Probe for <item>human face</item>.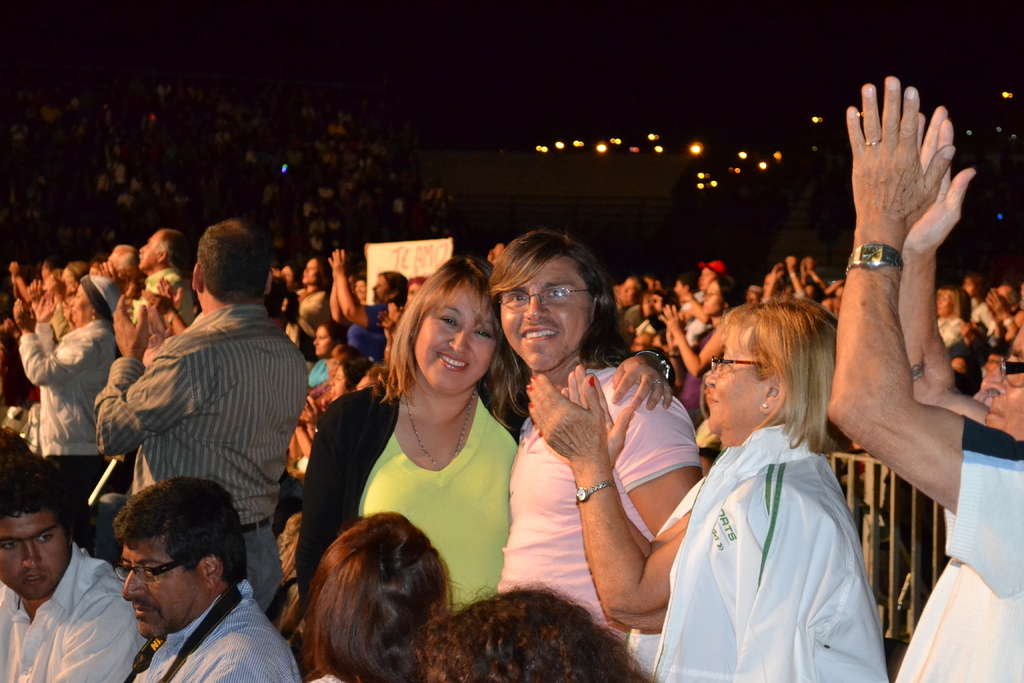
Probe result: BBox(708, 324, 758, 440).
